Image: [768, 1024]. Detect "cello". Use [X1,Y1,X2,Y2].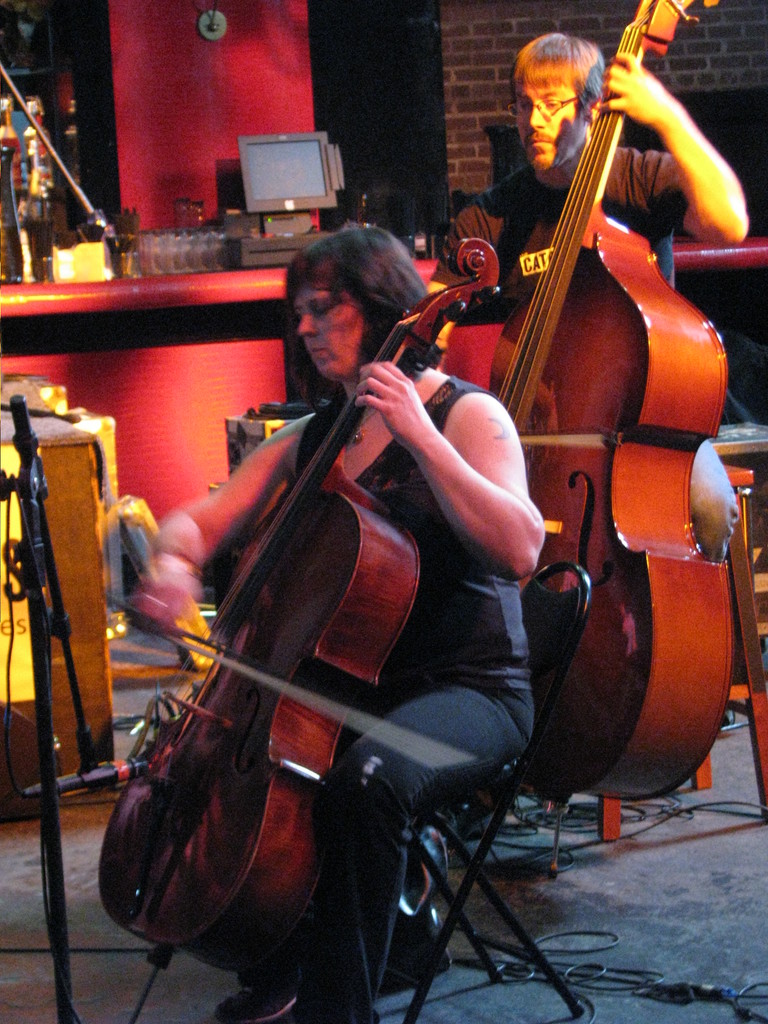
[484,0,735,875].
